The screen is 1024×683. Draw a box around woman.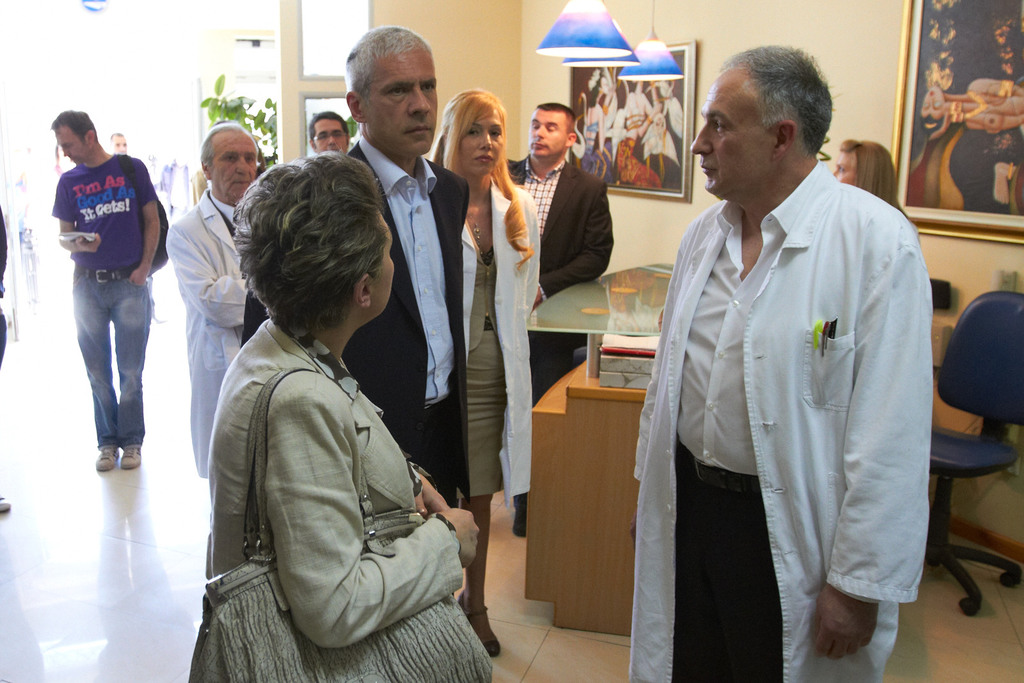
191/153/454/682.
